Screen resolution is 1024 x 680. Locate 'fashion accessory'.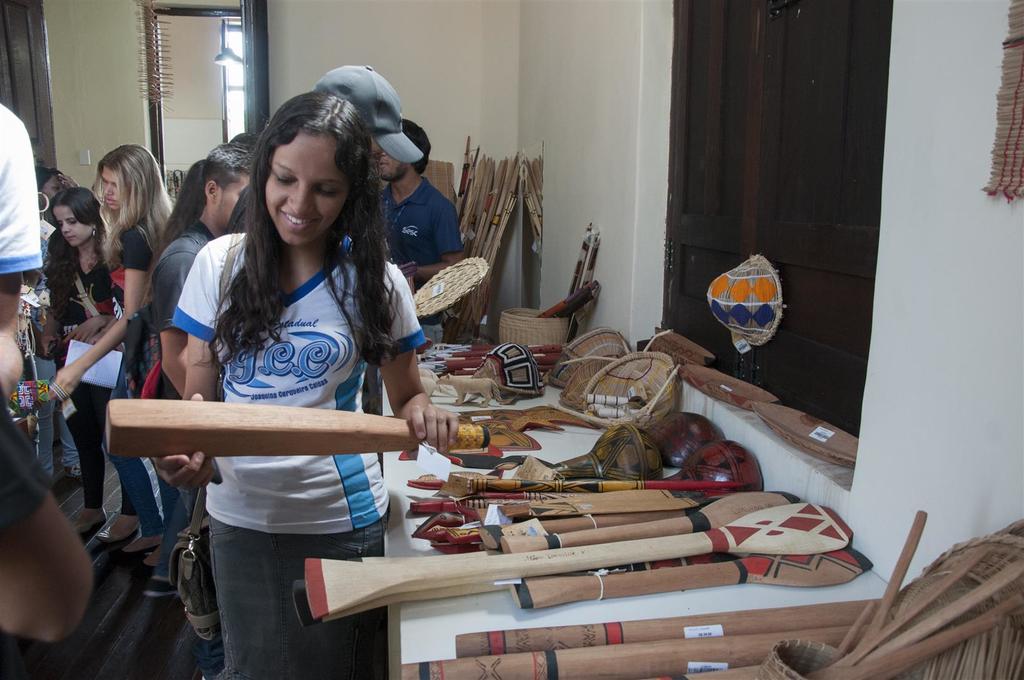
pyautogui.locateOnScreen(169, 485, 224, 648).
